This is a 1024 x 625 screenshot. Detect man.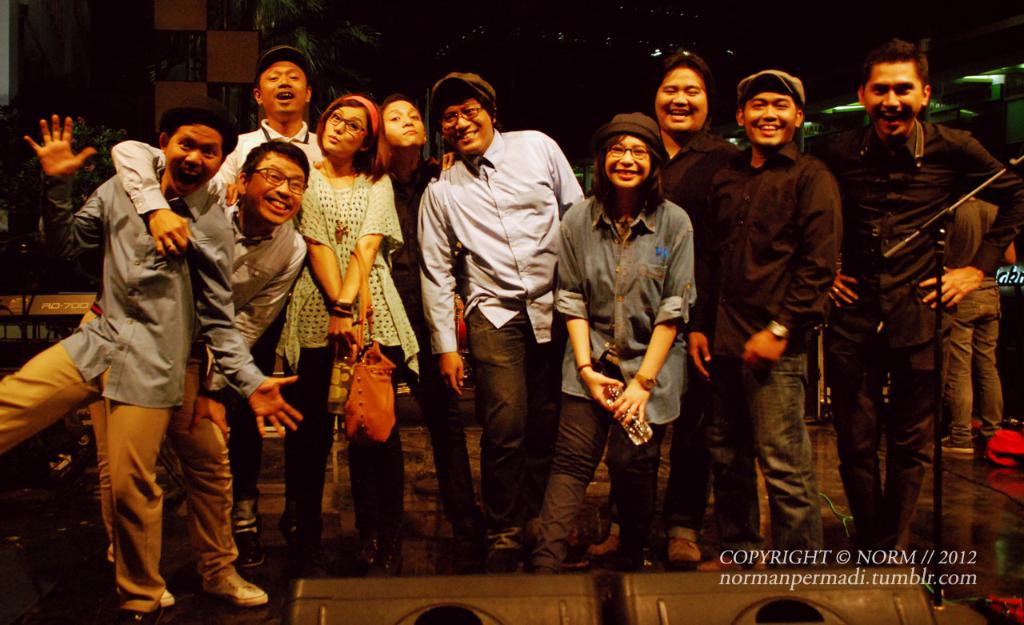
x1=936 y1=178 x2=1023 y2=463.
